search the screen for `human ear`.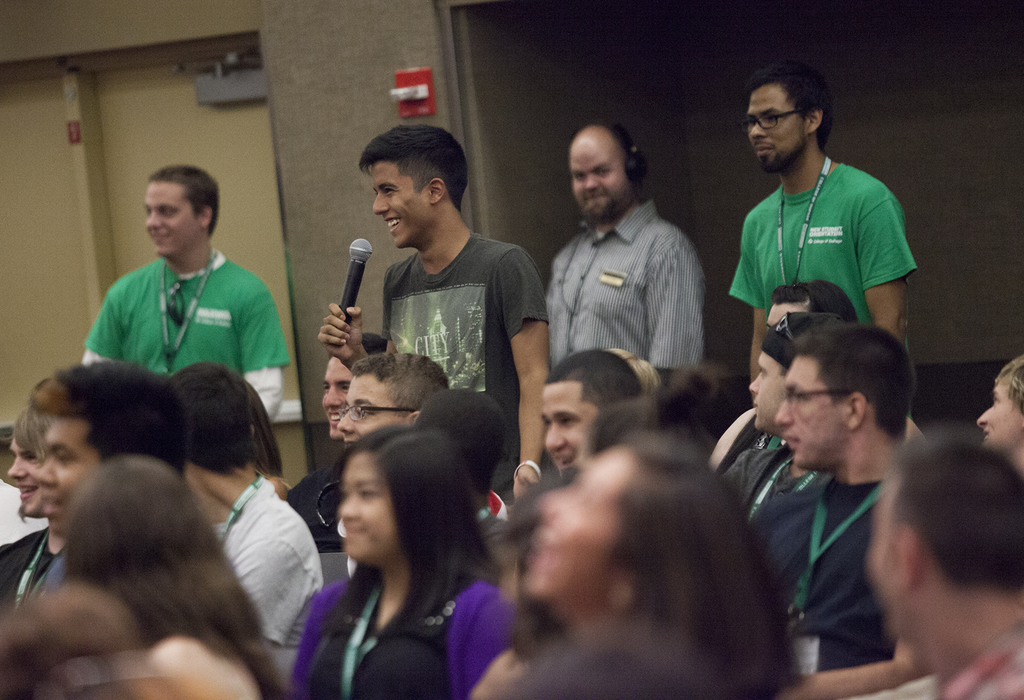
Found at l=429, t=178, r=447, b=204.
